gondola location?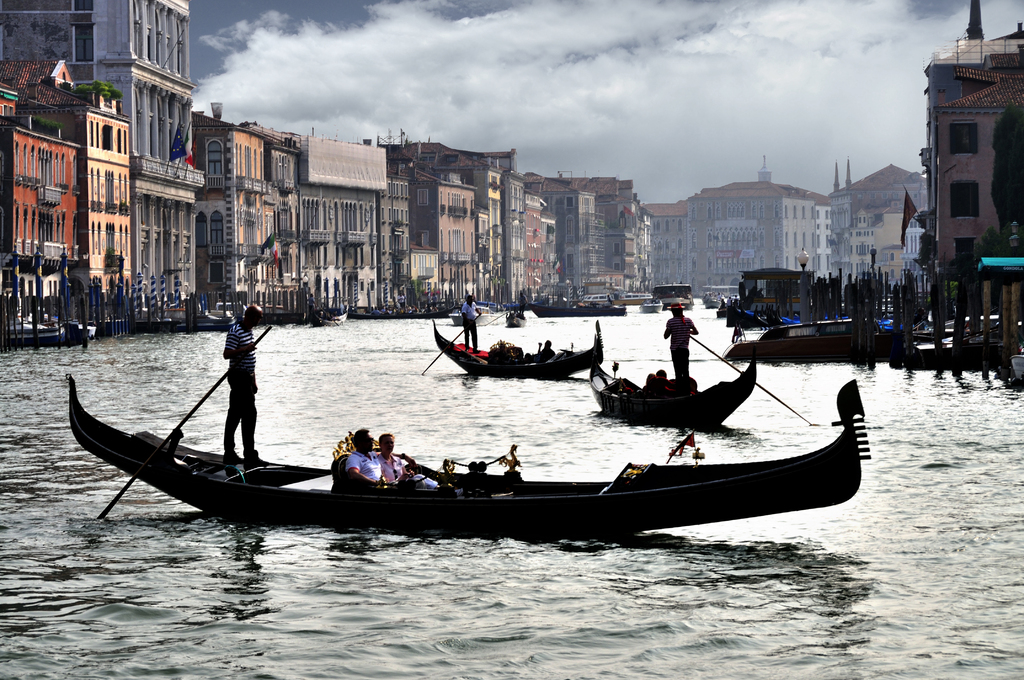
select_region(61, 371, 872, 544)
